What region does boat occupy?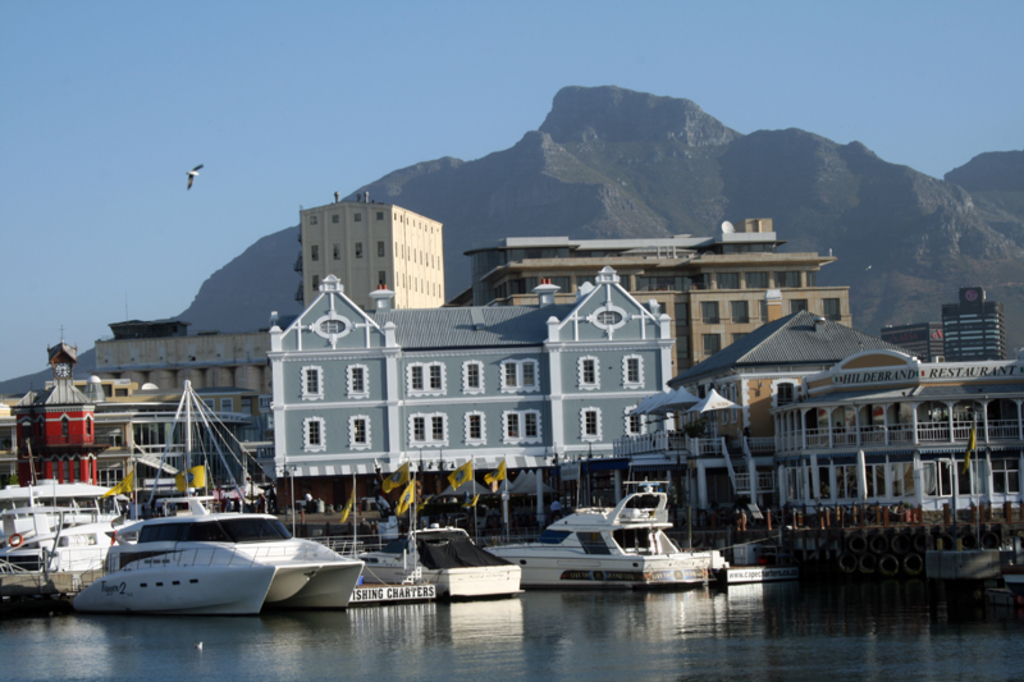
rect(74, 490, 374, 617).
